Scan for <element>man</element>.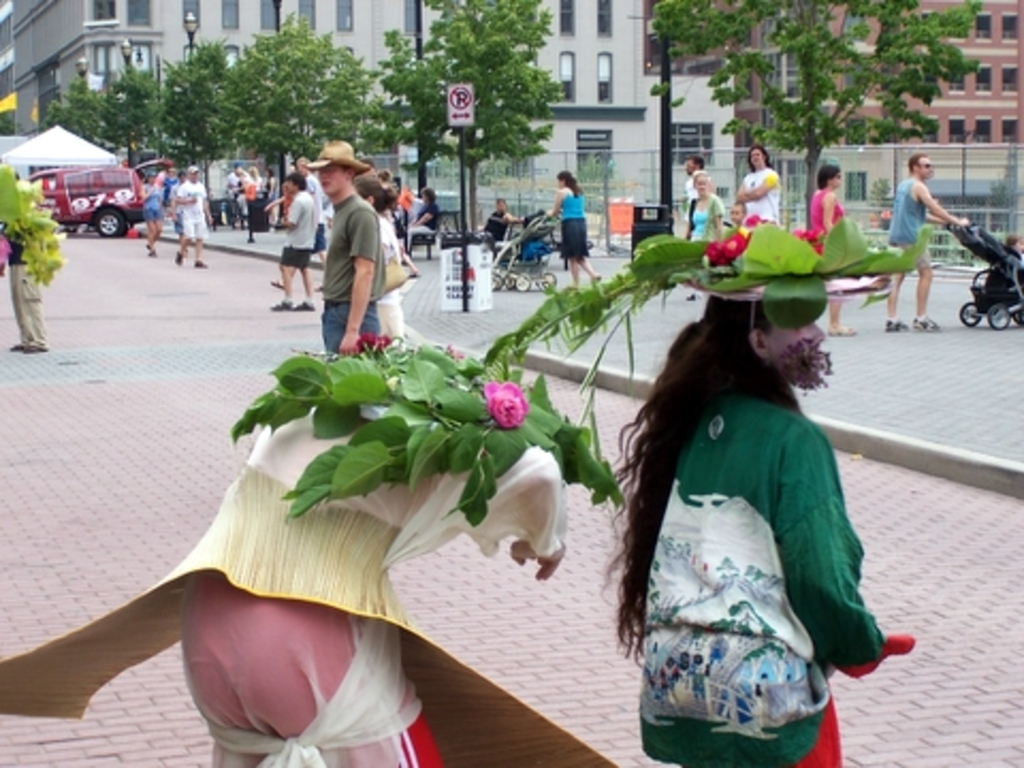
Scan result: 685,156,702,239.
